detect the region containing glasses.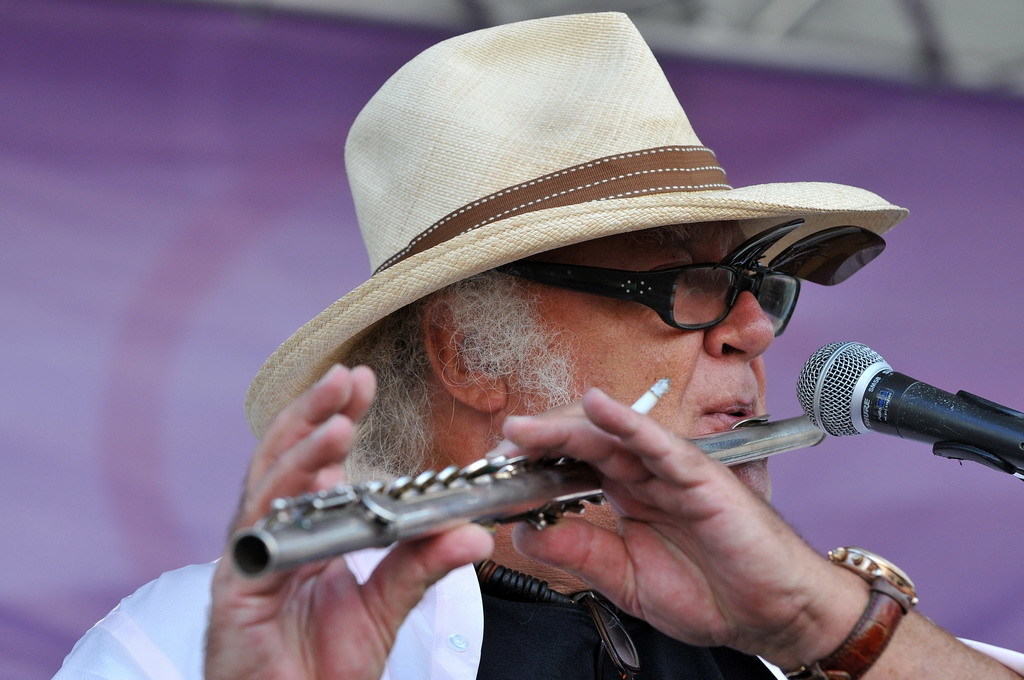
<region>496, 261, 815, 327</region>.
